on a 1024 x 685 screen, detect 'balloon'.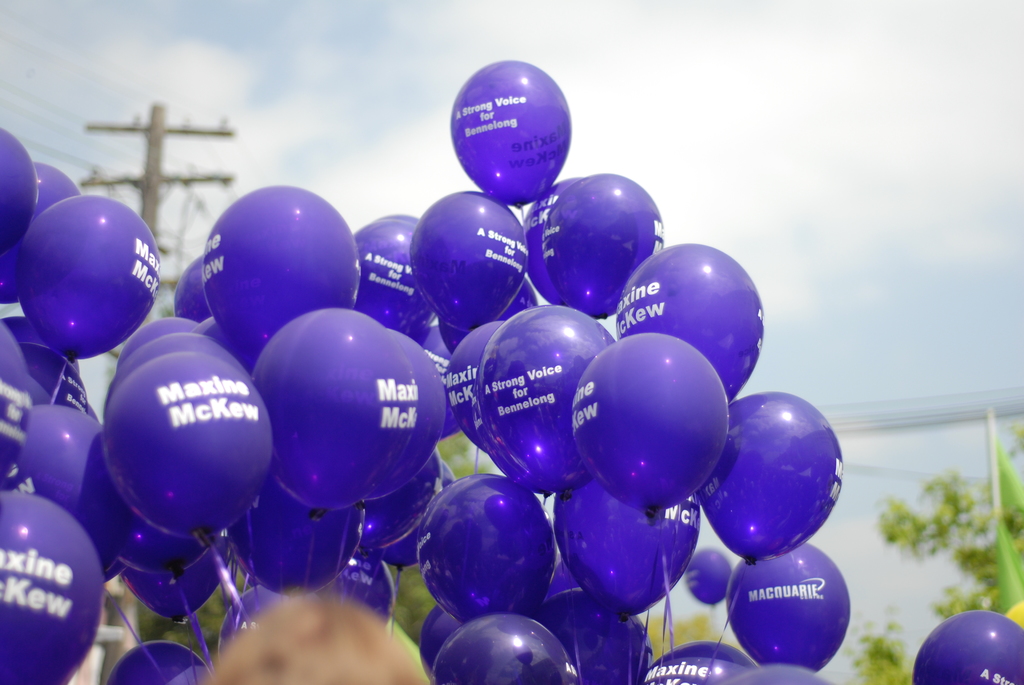
rect(106, 335, 252, 400).
